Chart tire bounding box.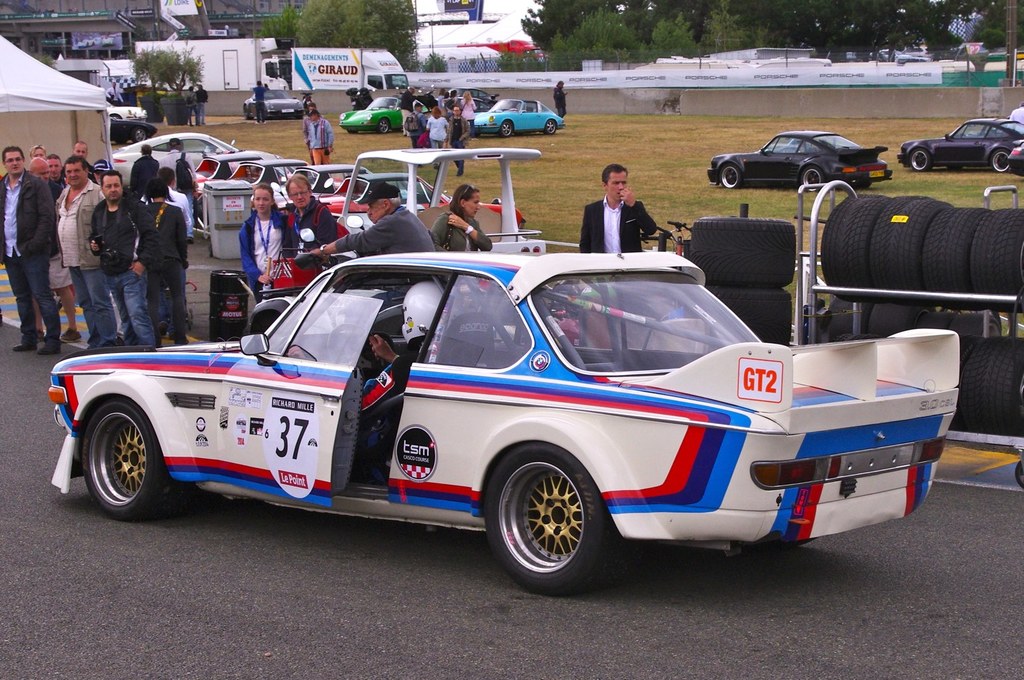
Charted: rect(800, 164, 822, 194).
